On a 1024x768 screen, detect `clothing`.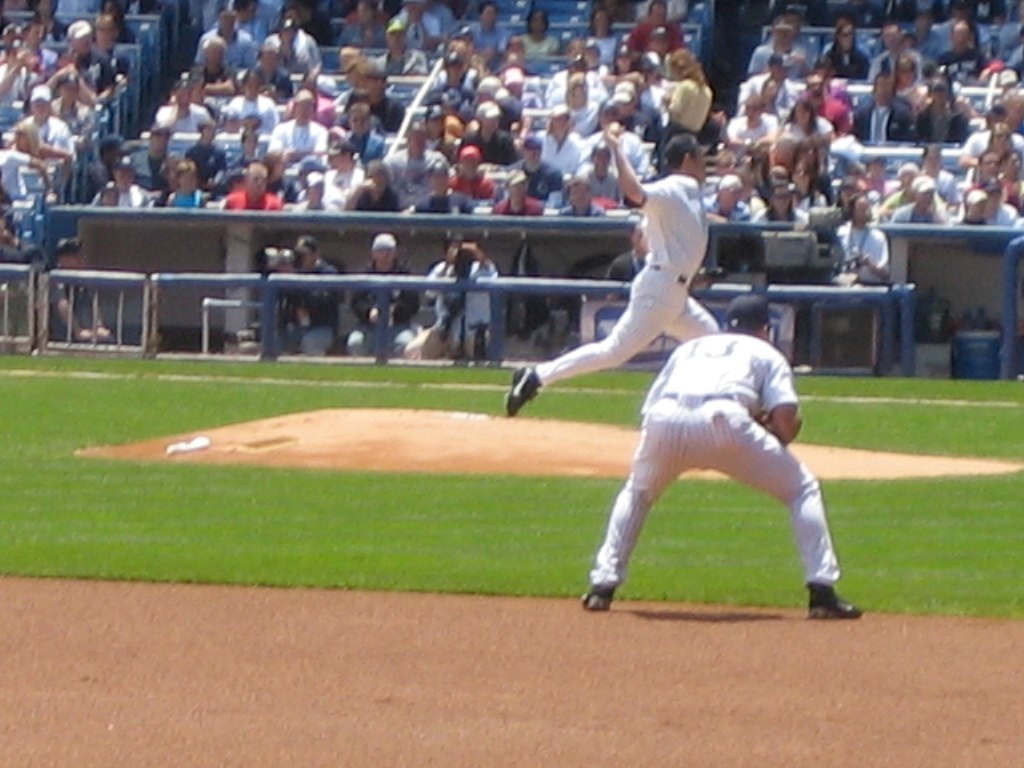
[x1=400, y1=12, x2=440, y2=44].
